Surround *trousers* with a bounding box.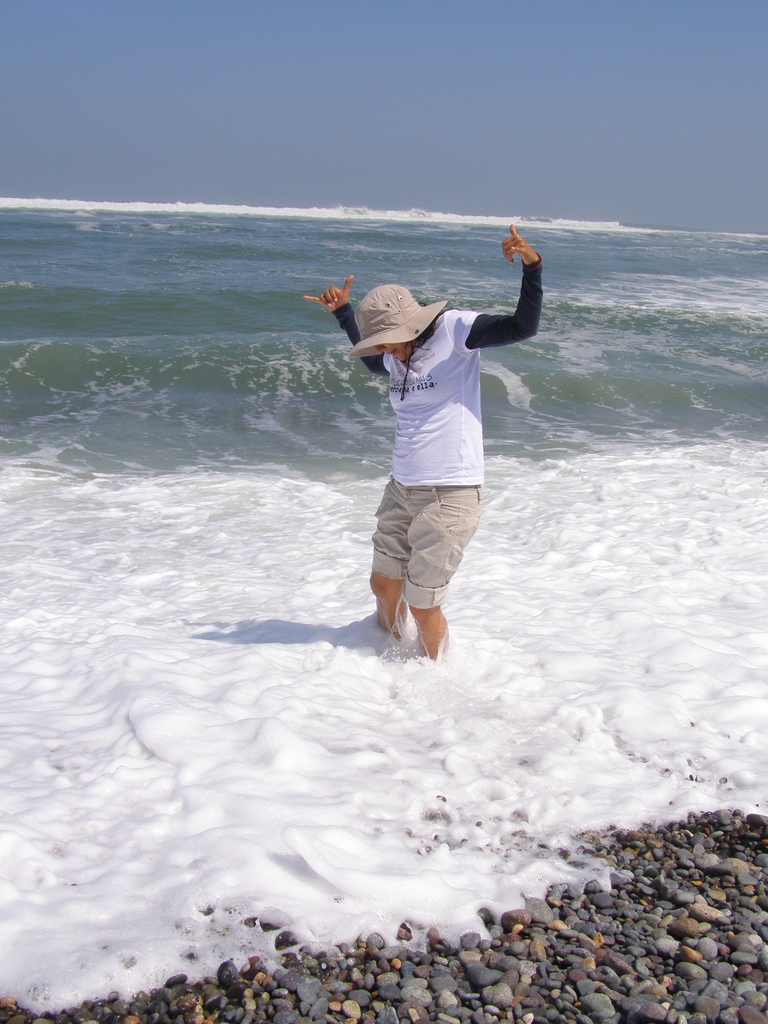
box=[357, 484, 479, 647].
